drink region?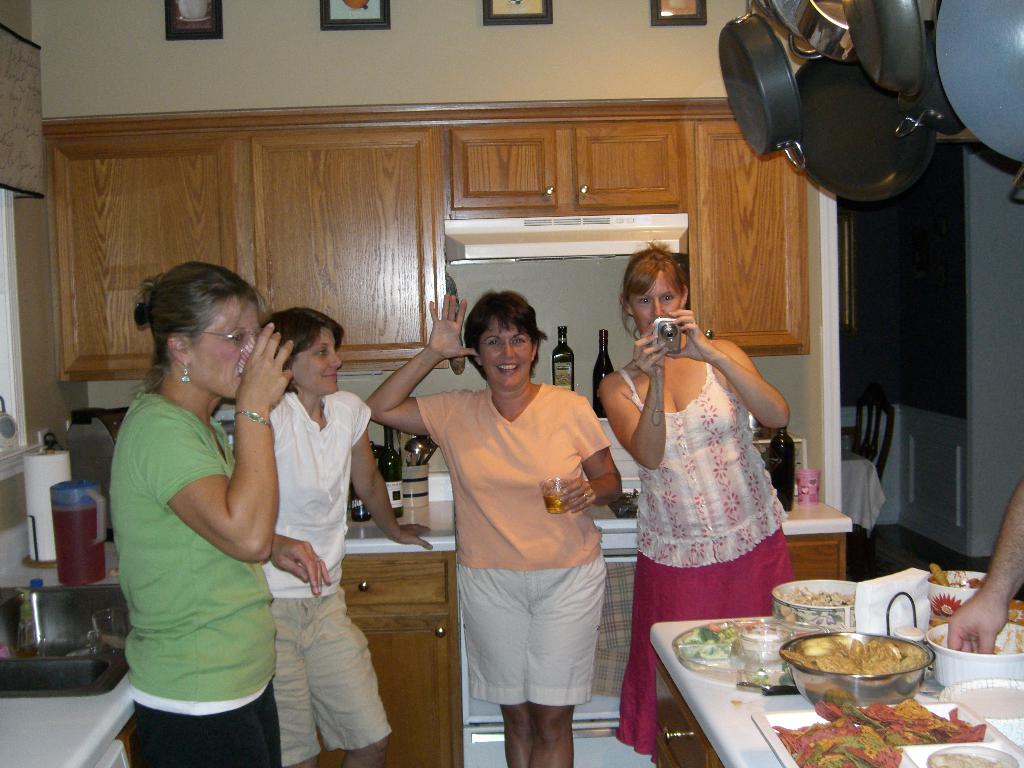
<bbox>54, 508, 104, 586</bbox>
